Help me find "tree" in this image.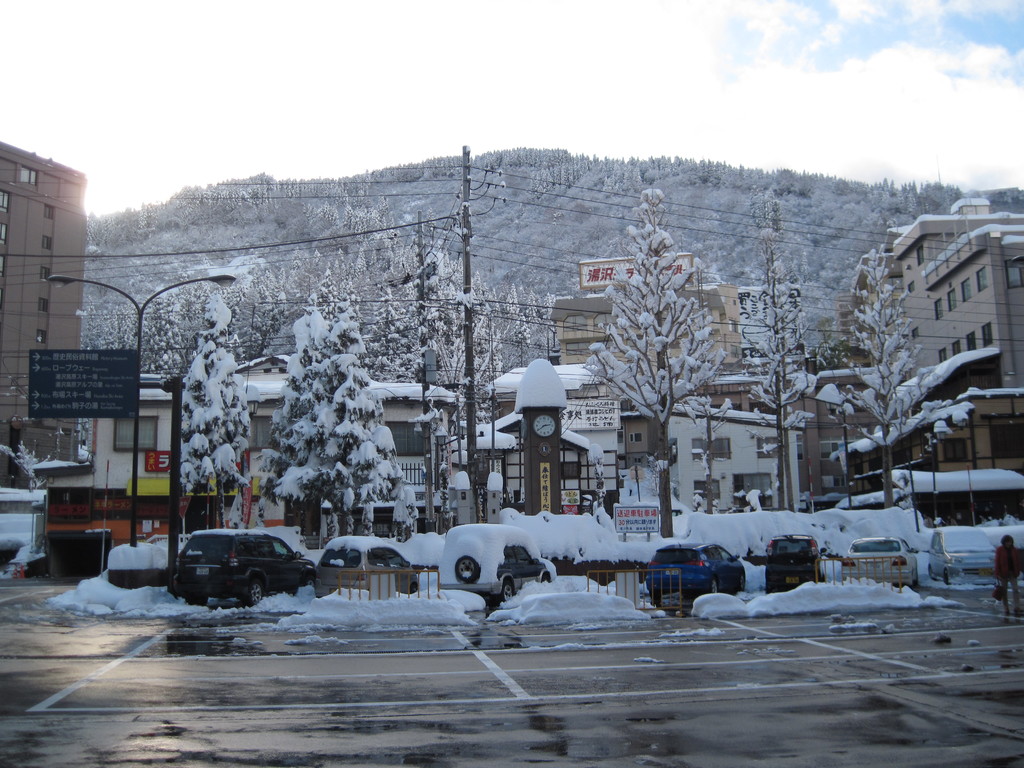
Found it: [x1=735, y1=248, x2=820, y2=504].
